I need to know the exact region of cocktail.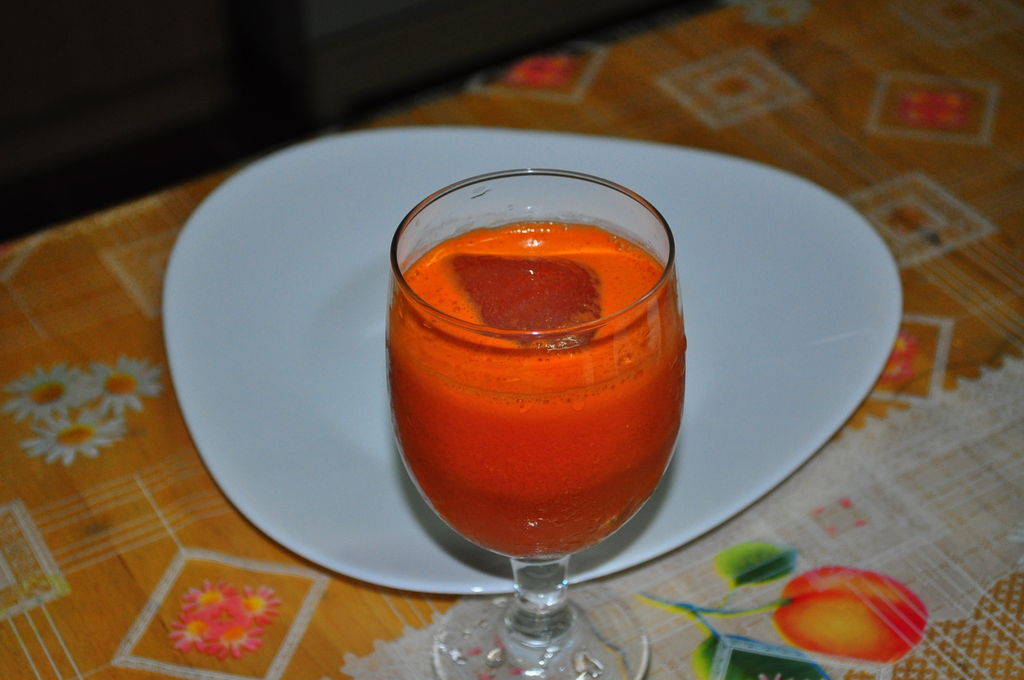
Region: crop(396, 146, 692, 674).
